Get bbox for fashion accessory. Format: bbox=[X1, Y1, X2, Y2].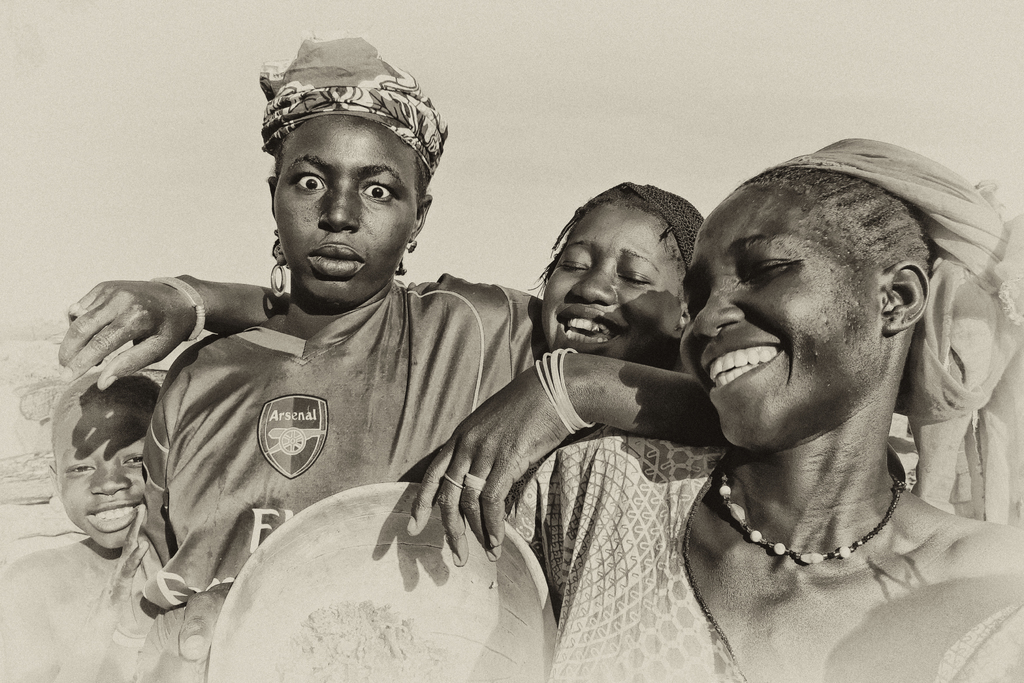
bbox=[532, 349, 593, 438].
